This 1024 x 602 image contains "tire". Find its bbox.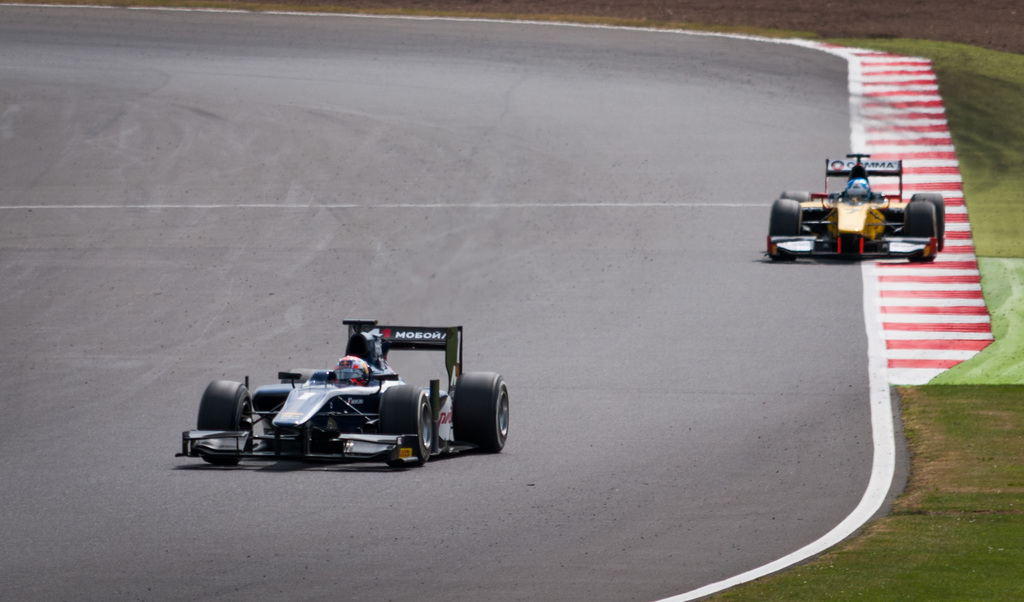
{"left": 197, "top": 377, "right": 250, "bottom": 466}.
